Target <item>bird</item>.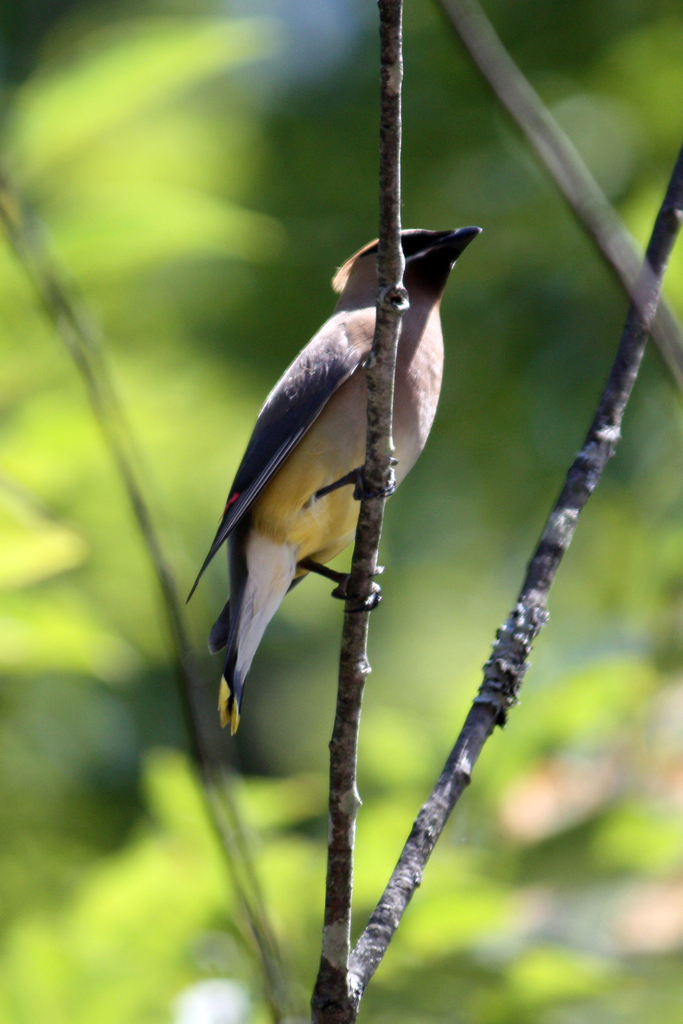
Target region: <box>180,209,475,731</box>.
